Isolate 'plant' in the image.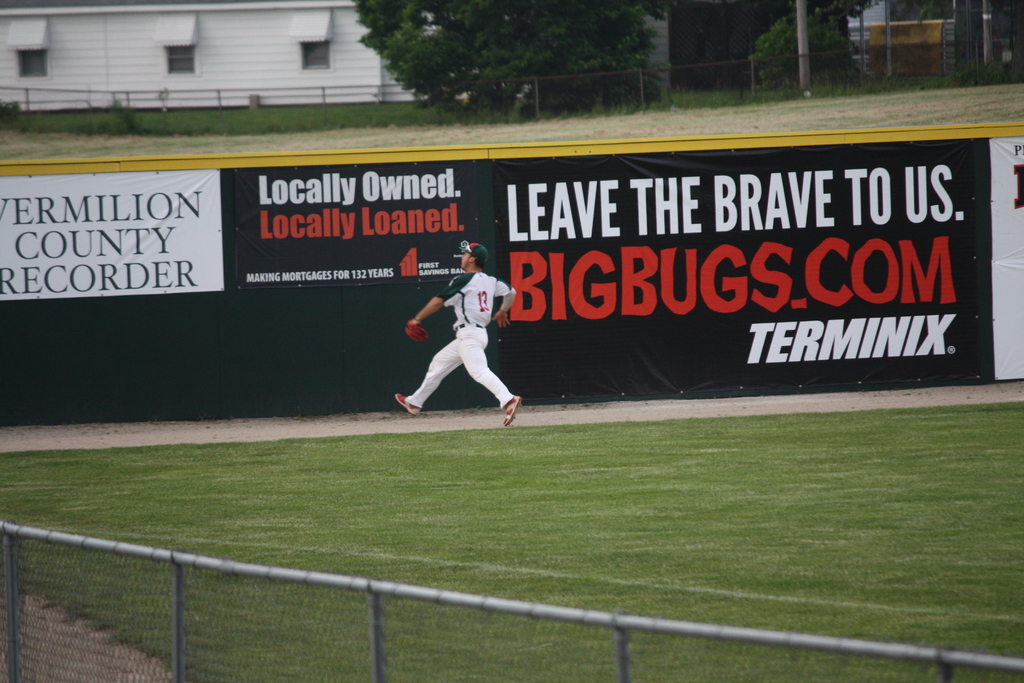
Isolated region: box(0, 48, 1023, 131).
